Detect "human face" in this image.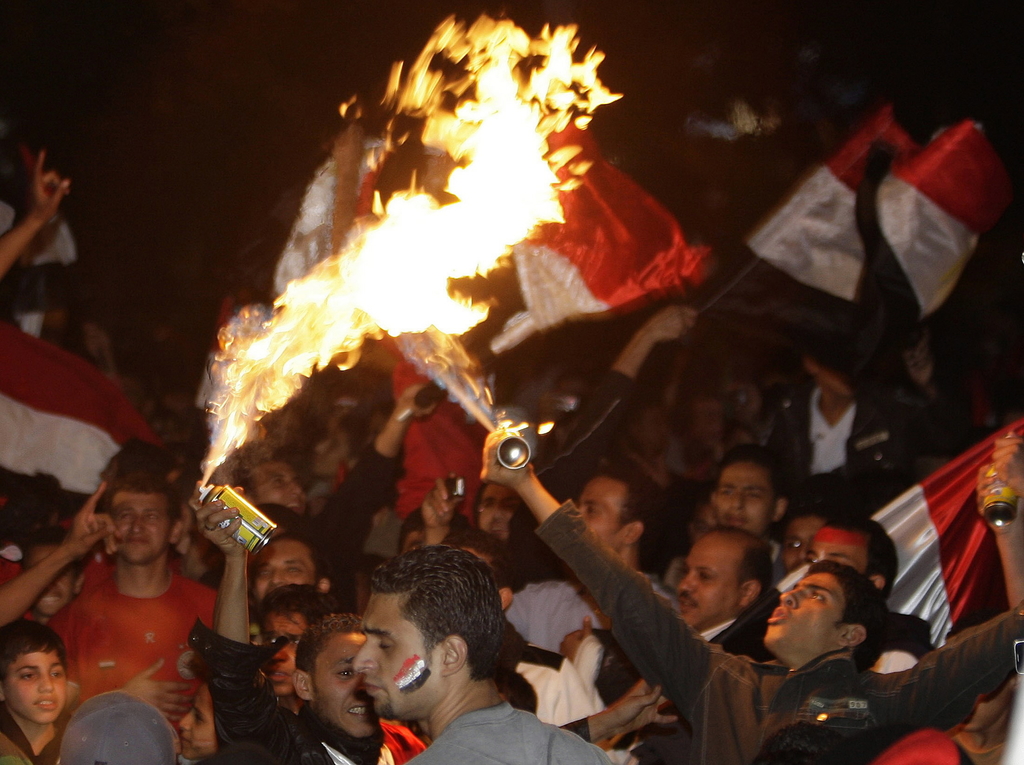
Detection: 318 630 378 739.
